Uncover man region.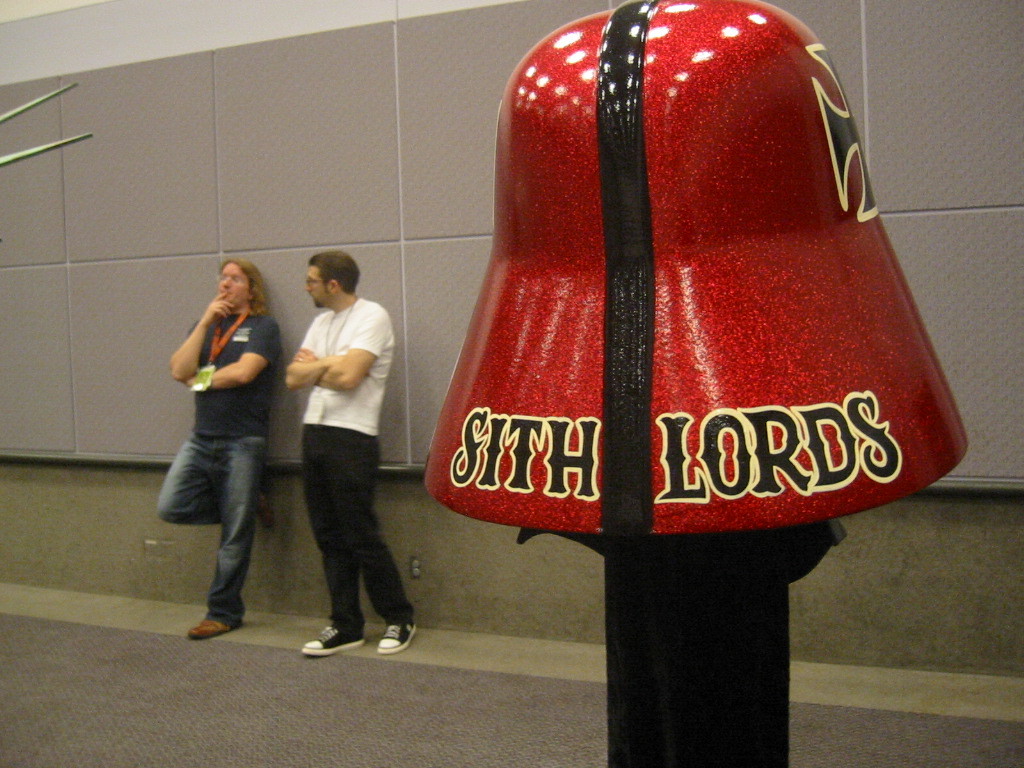
Uncovered: locate(159, 259, 279, 640).
